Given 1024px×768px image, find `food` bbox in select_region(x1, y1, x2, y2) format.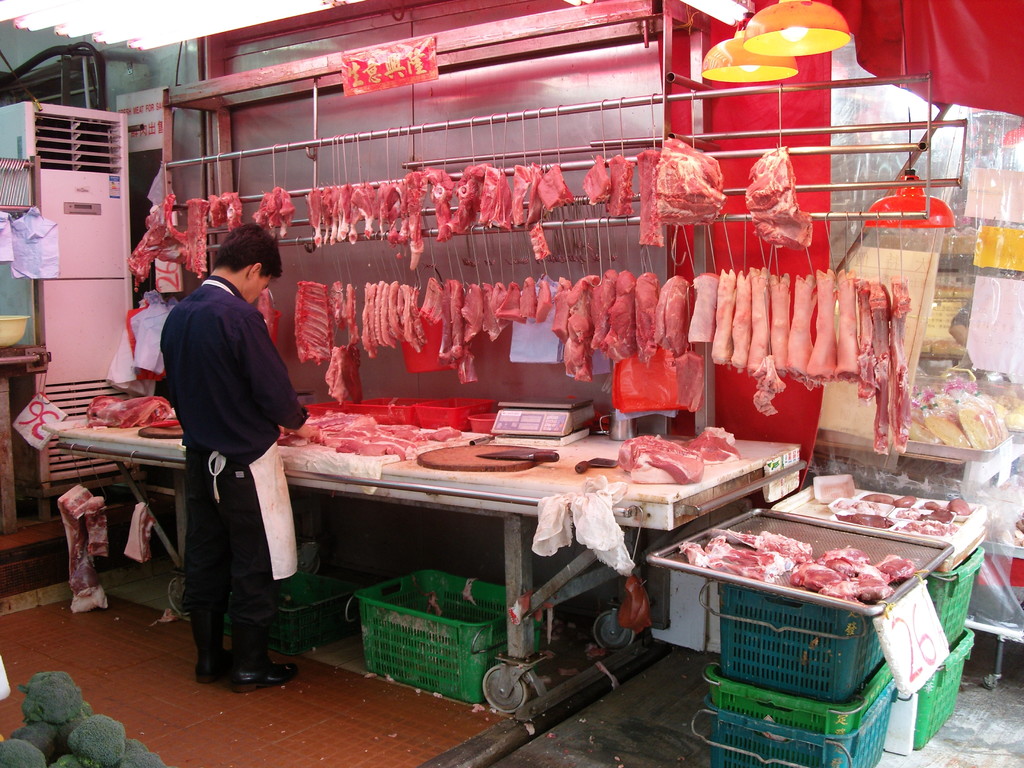
select_region(633, 264, 655, 365).
